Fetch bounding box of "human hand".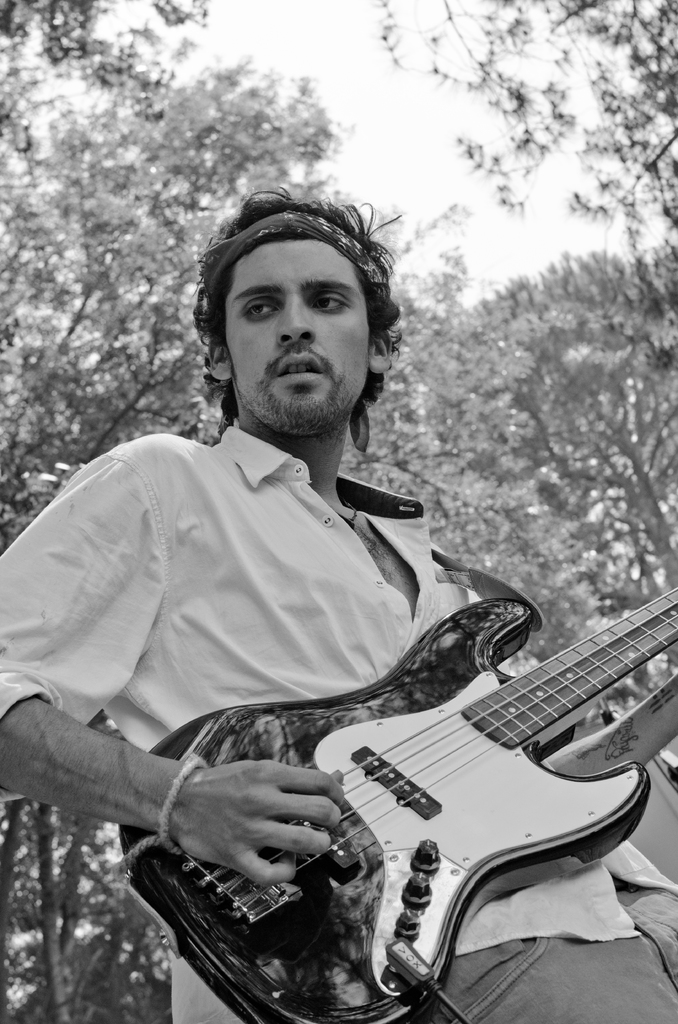
Bbox: x1=163, y1=749, x2=370, y2=885.
